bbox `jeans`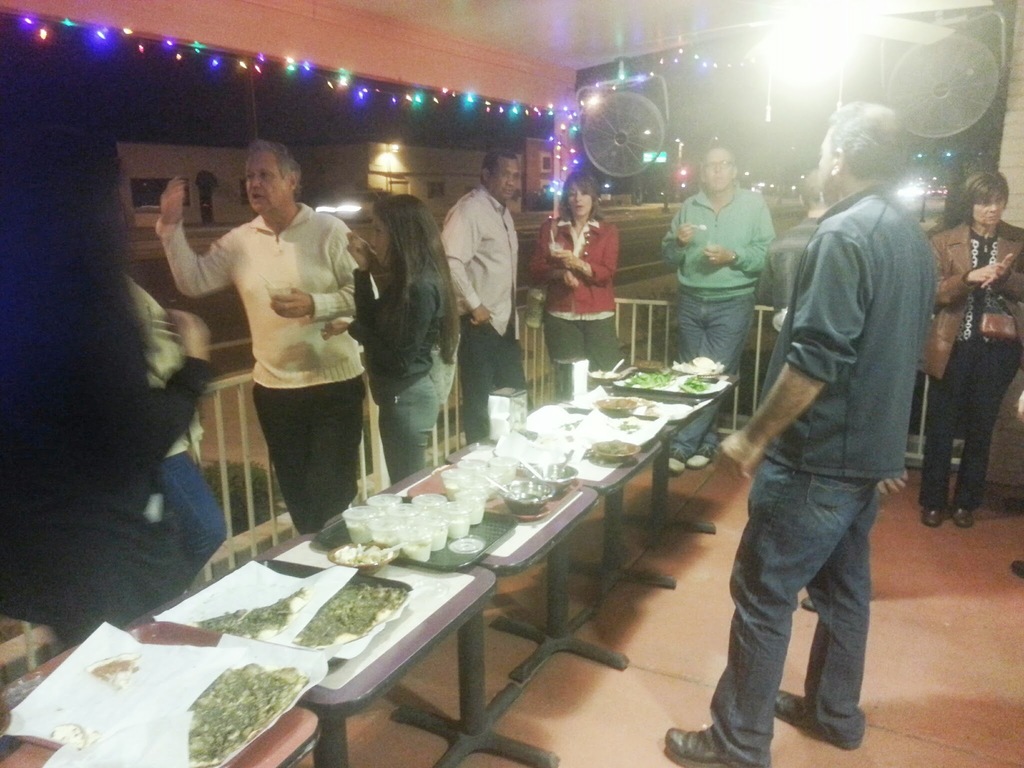
<box>682,289,755,455</box>
